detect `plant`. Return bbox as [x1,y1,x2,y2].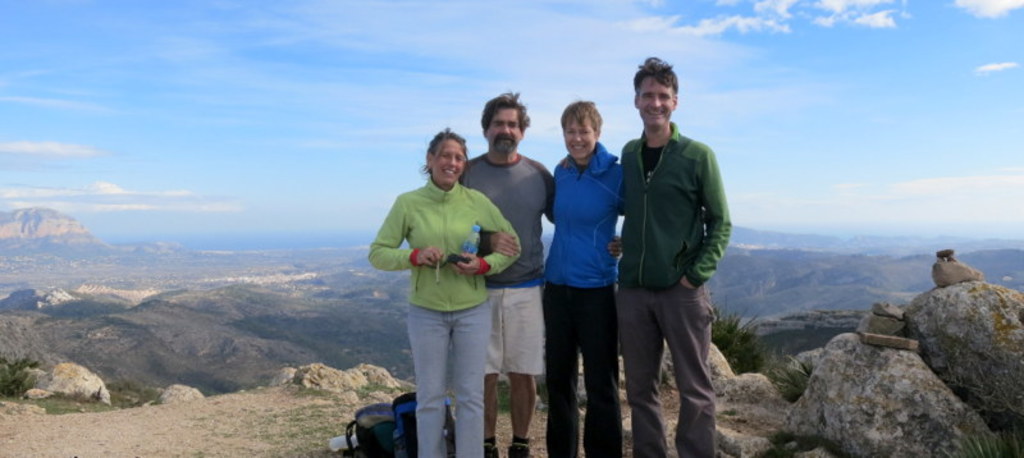
[0,352,32,397].
